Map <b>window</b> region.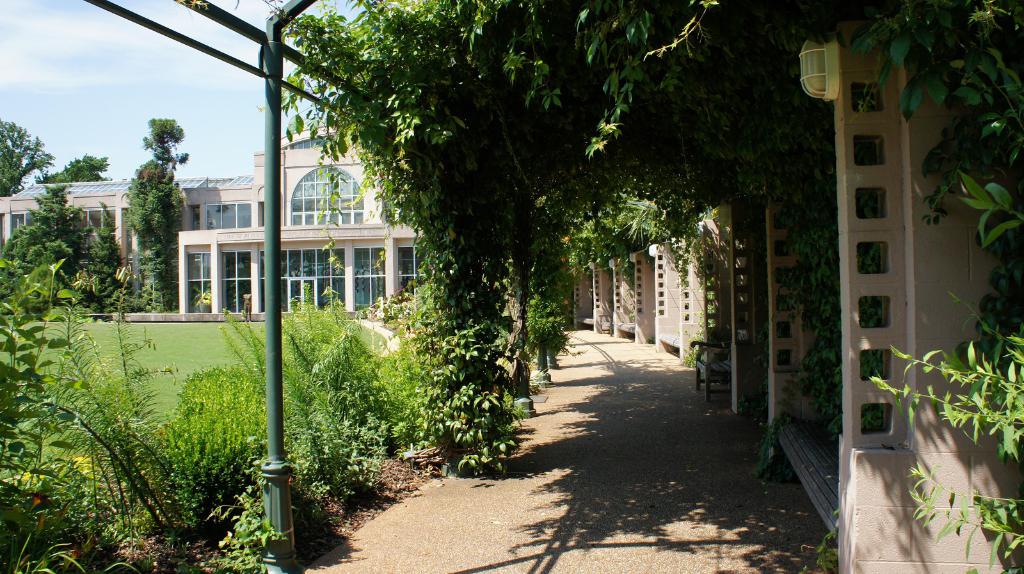
Mapped to BBox(394, 246, 421, 298).
